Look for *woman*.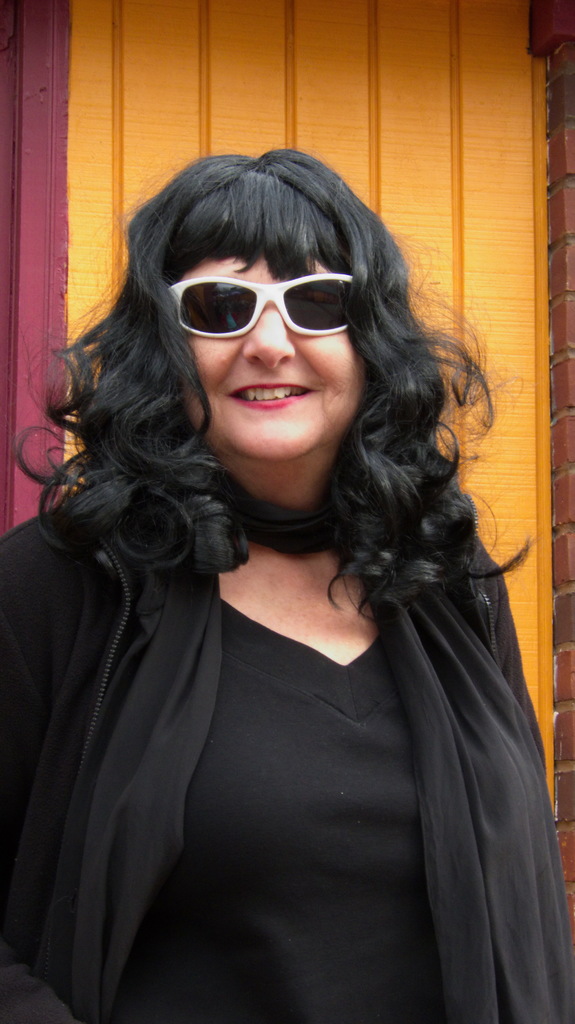
Found: 18,133,564,1010.
